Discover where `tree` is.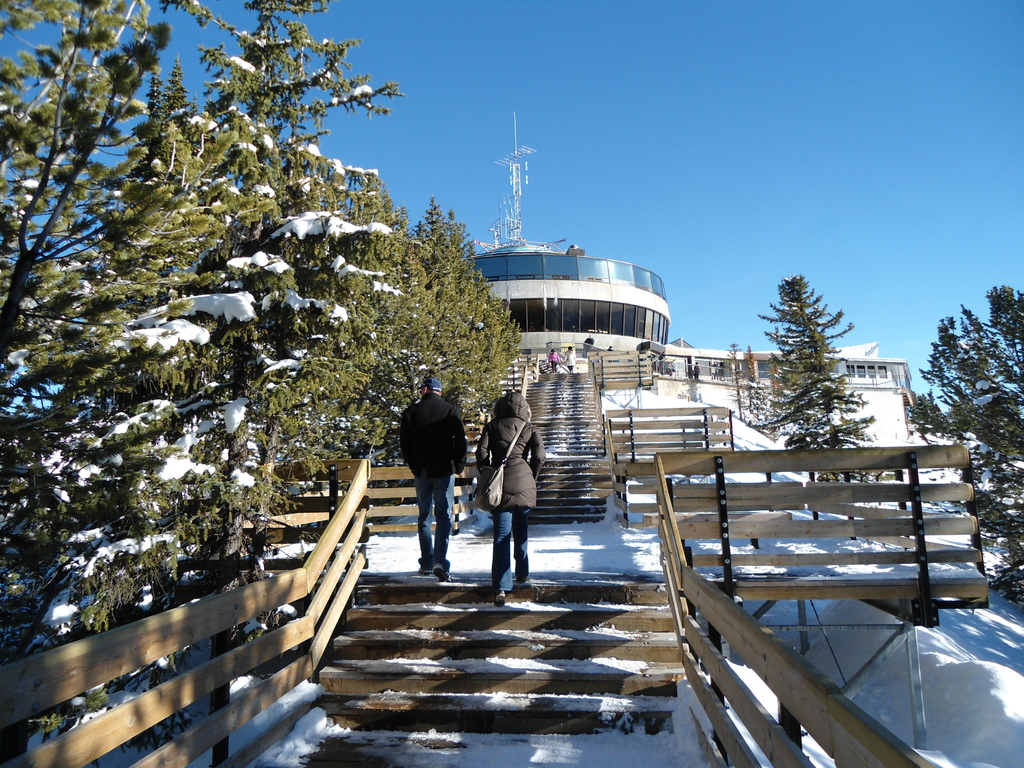
Discovered at box(898, 280, 1023, 605).
